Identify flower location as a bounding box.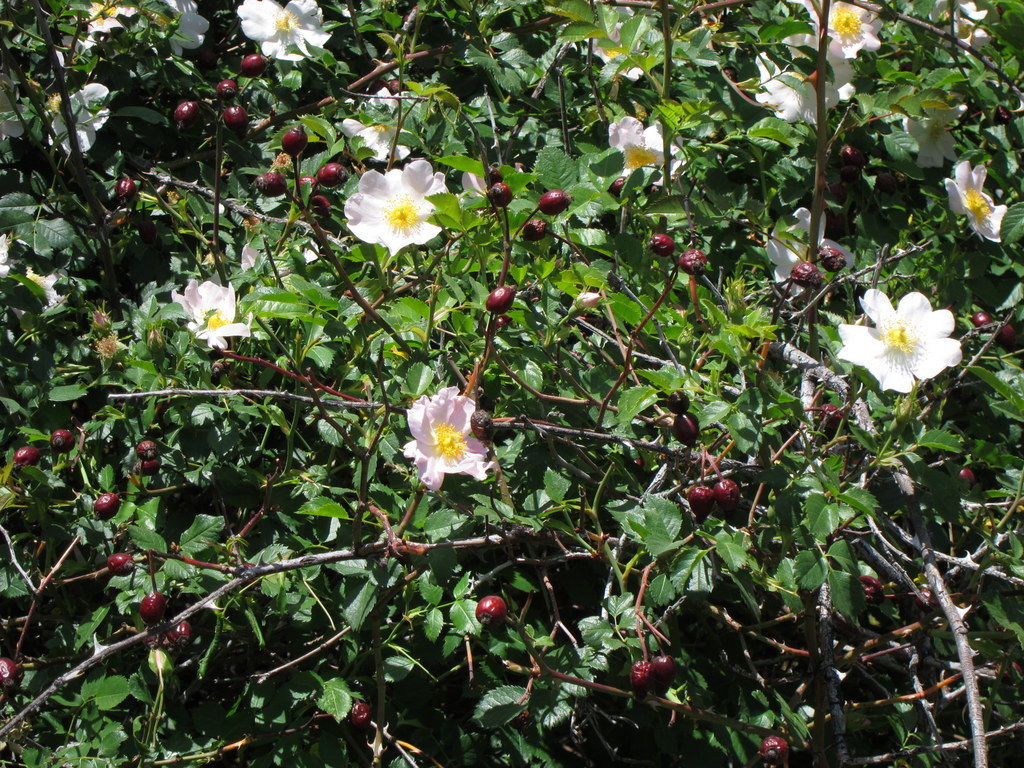
locate(140, 0, 206, 51).
